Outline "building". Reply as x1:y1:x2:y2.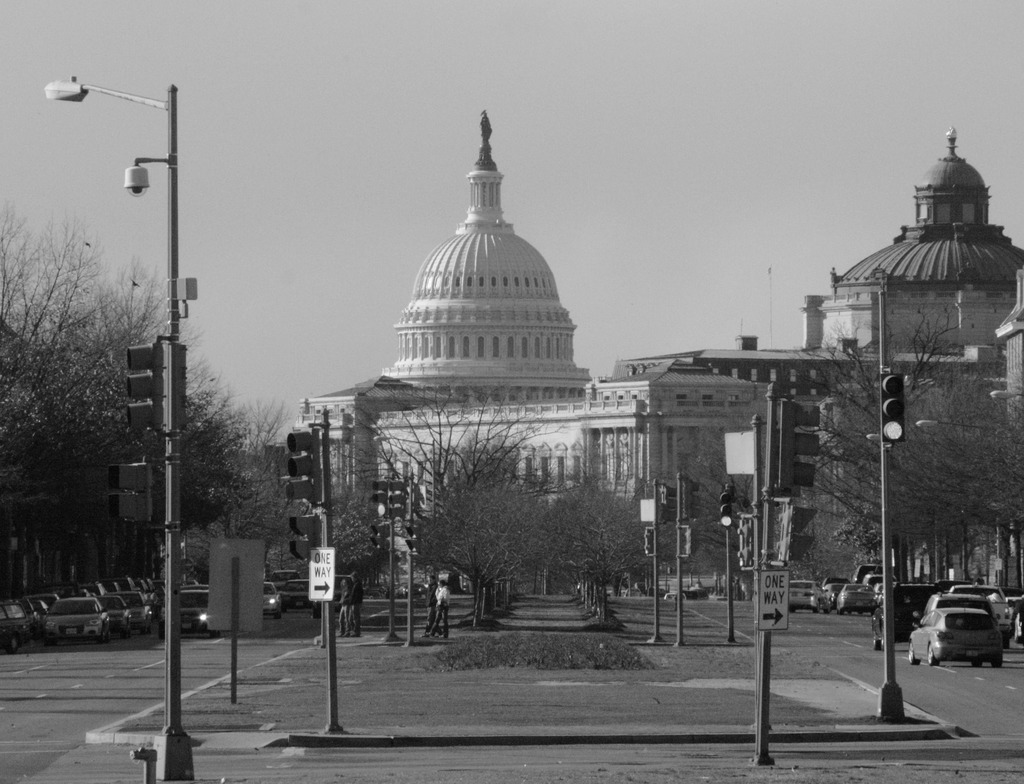
614:122:1023:569.
